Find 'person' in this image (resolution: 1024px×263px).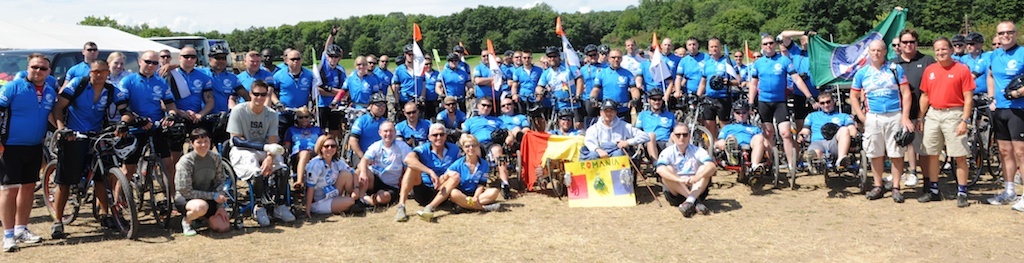
846,40,912,199.
